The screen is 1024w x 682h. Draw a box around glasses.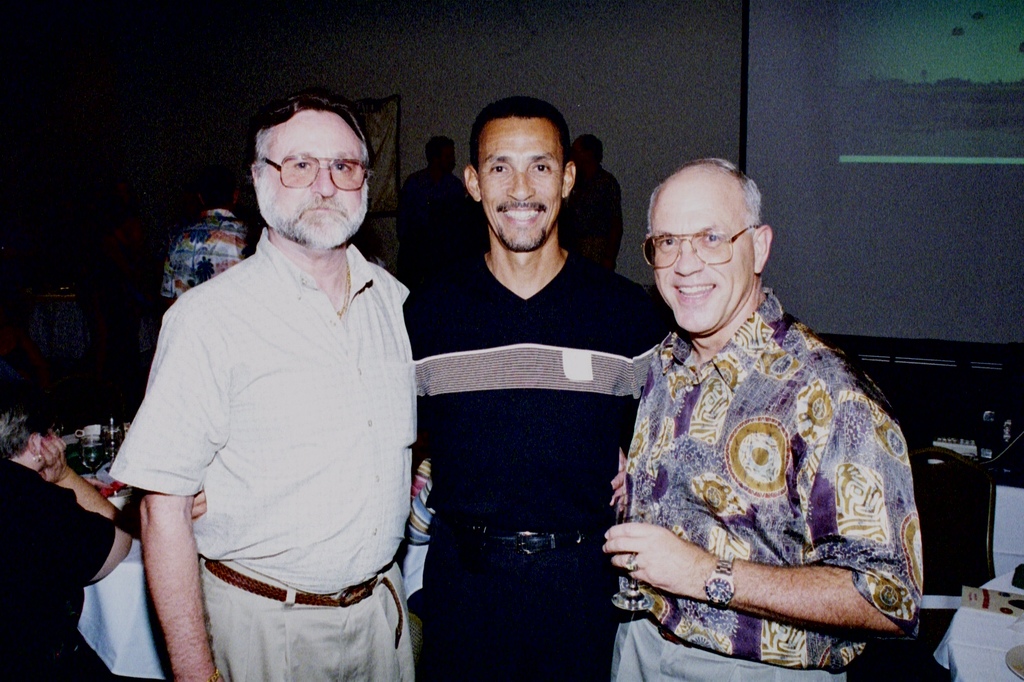
(252, 157, 372, 190).
